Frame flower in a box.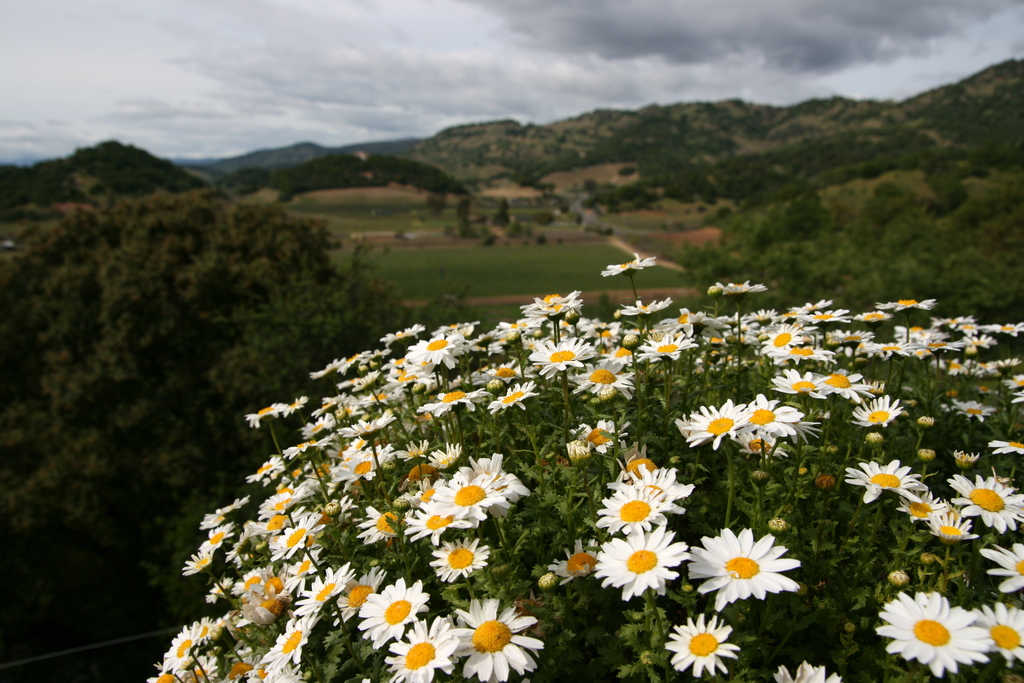
x1=984, y1=439, x2=1023, y2=457.
